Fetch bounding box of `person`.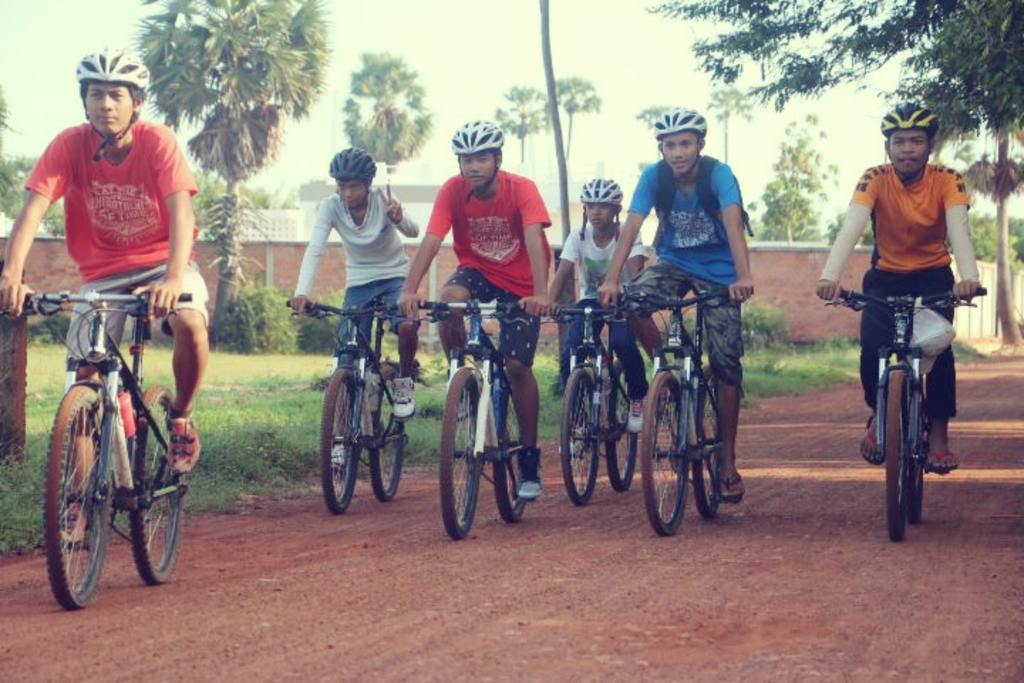
Bbox: crop(0, 51, 211, 545).
